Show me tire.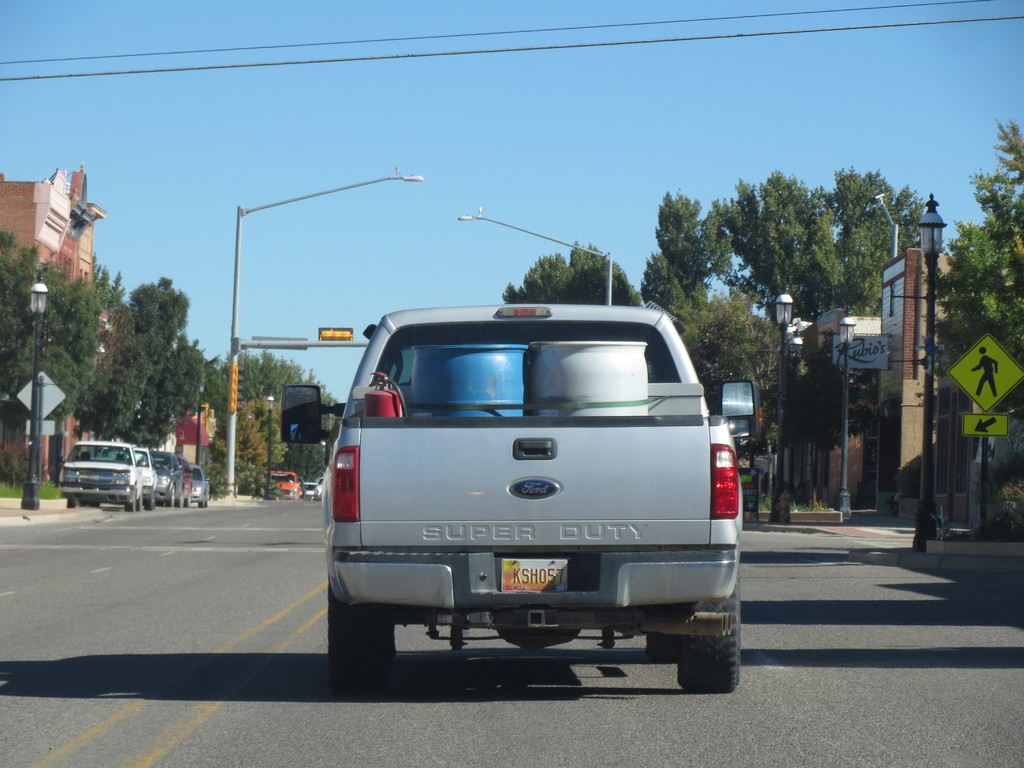
tire is here: {"x1": 61, "y1": 498, "x2": 77, "y2": 509}.
